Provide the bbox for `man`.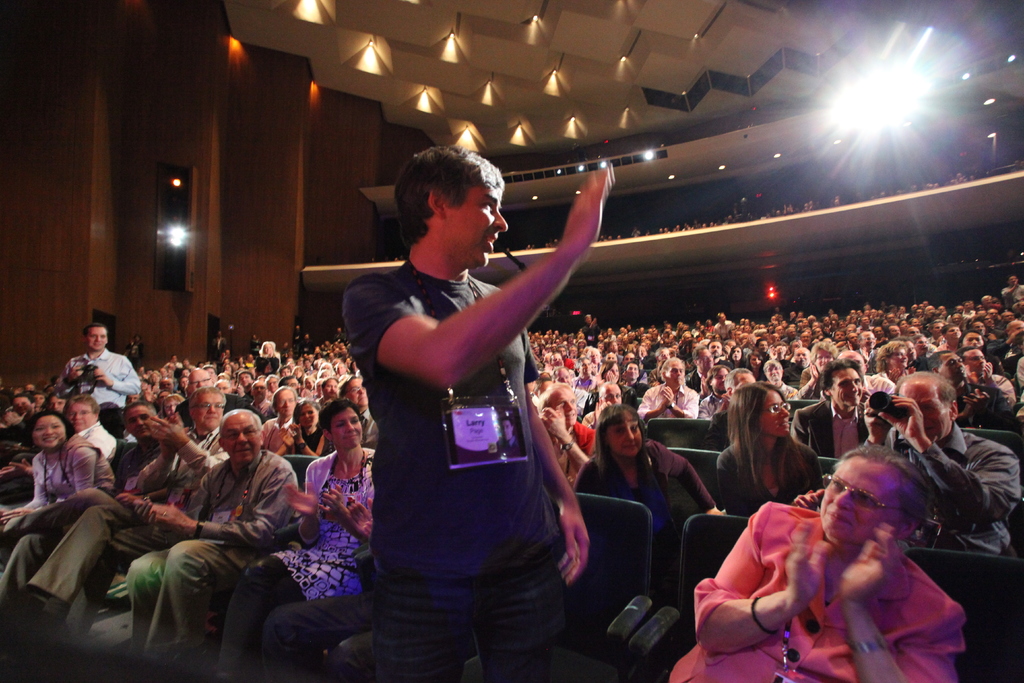
695, 363, 729, 420.
